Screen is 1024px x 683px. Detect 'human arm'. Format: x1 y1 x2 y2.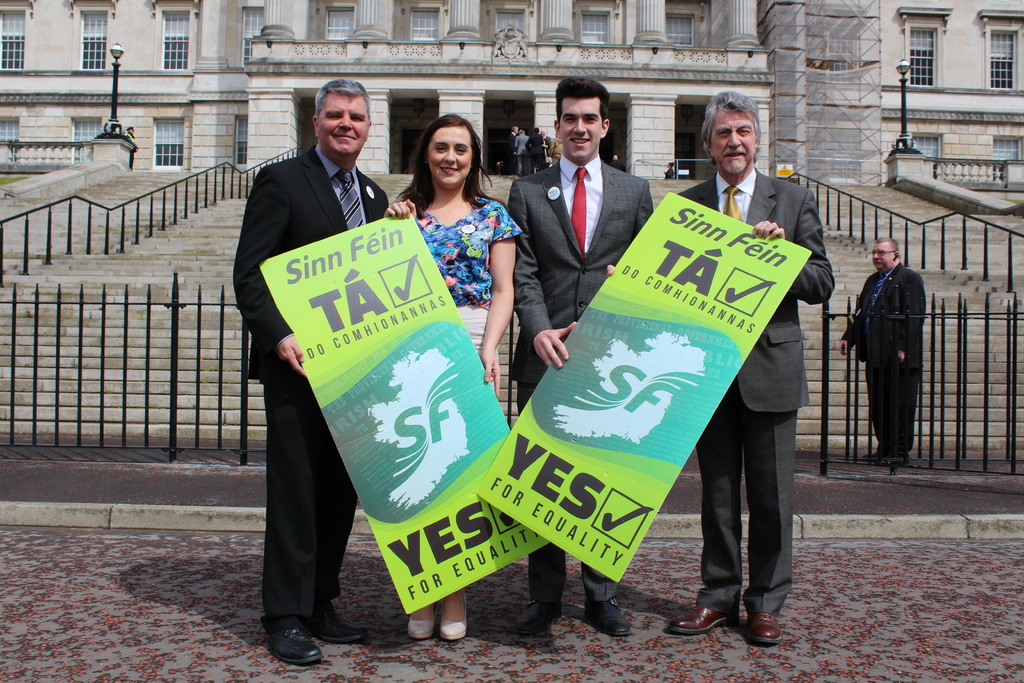
378 198 414 219.
